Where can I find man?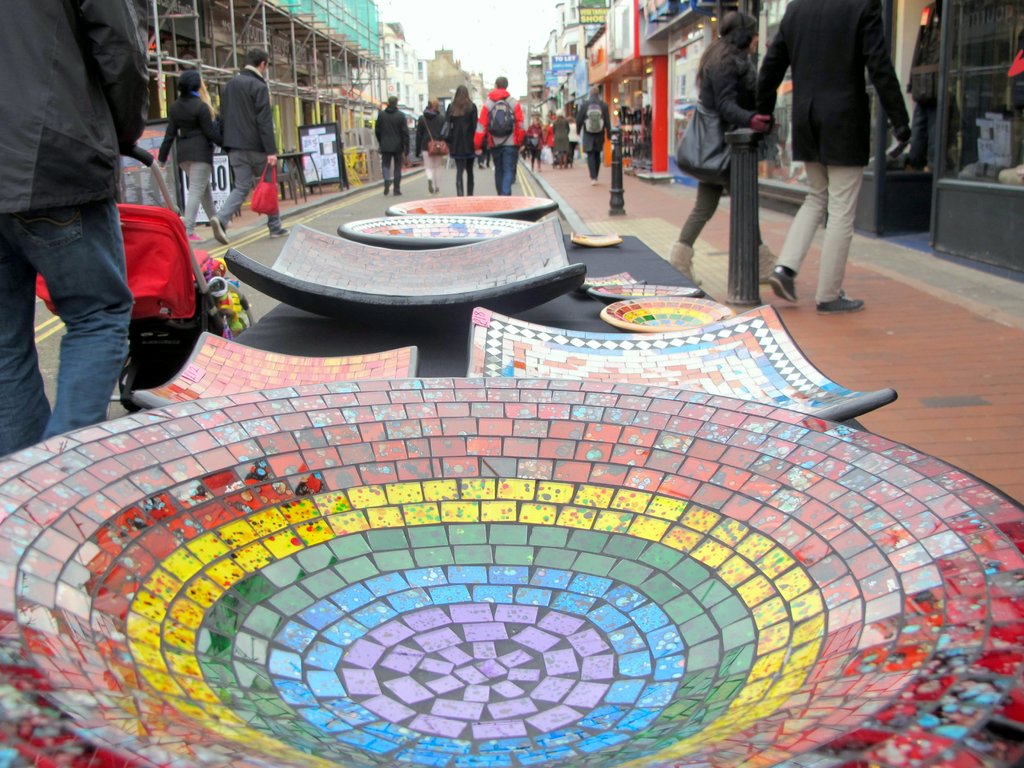
You can find it at crop(470, 71, 529, 193).
